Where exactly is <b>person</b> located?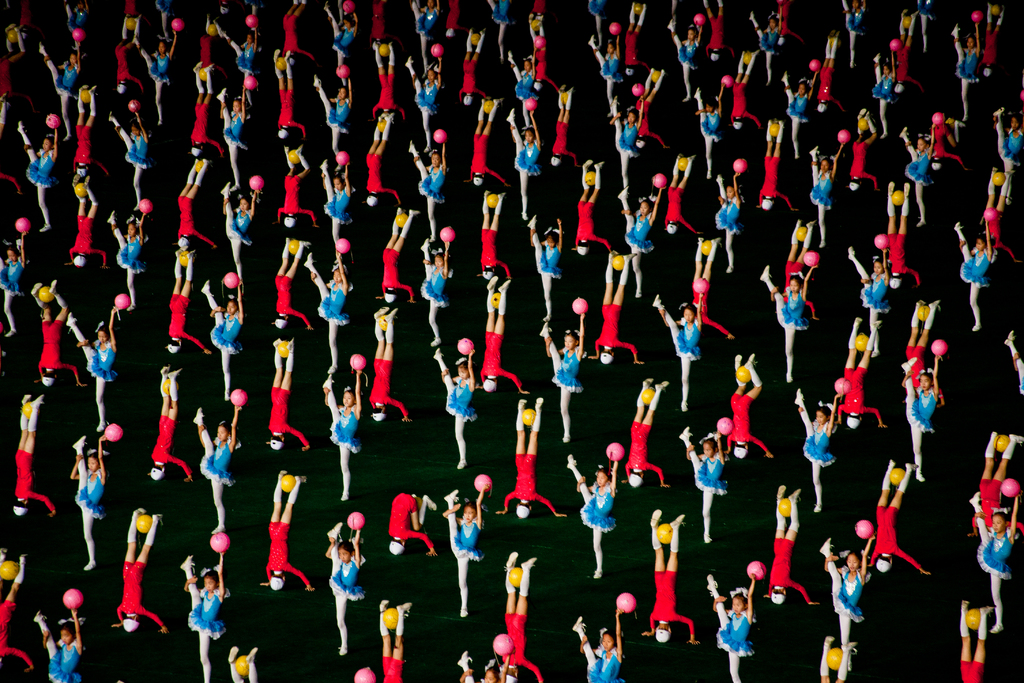
Its bounding box is <bbox>0, 226, 30, 337</bbox>.
